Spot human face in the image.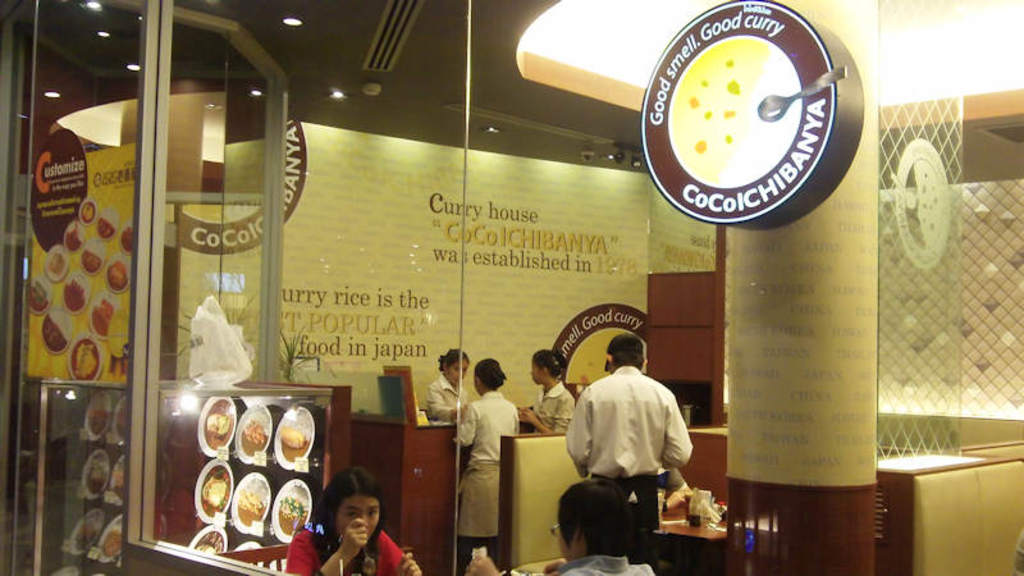
human face found at 334:492:383:544.
